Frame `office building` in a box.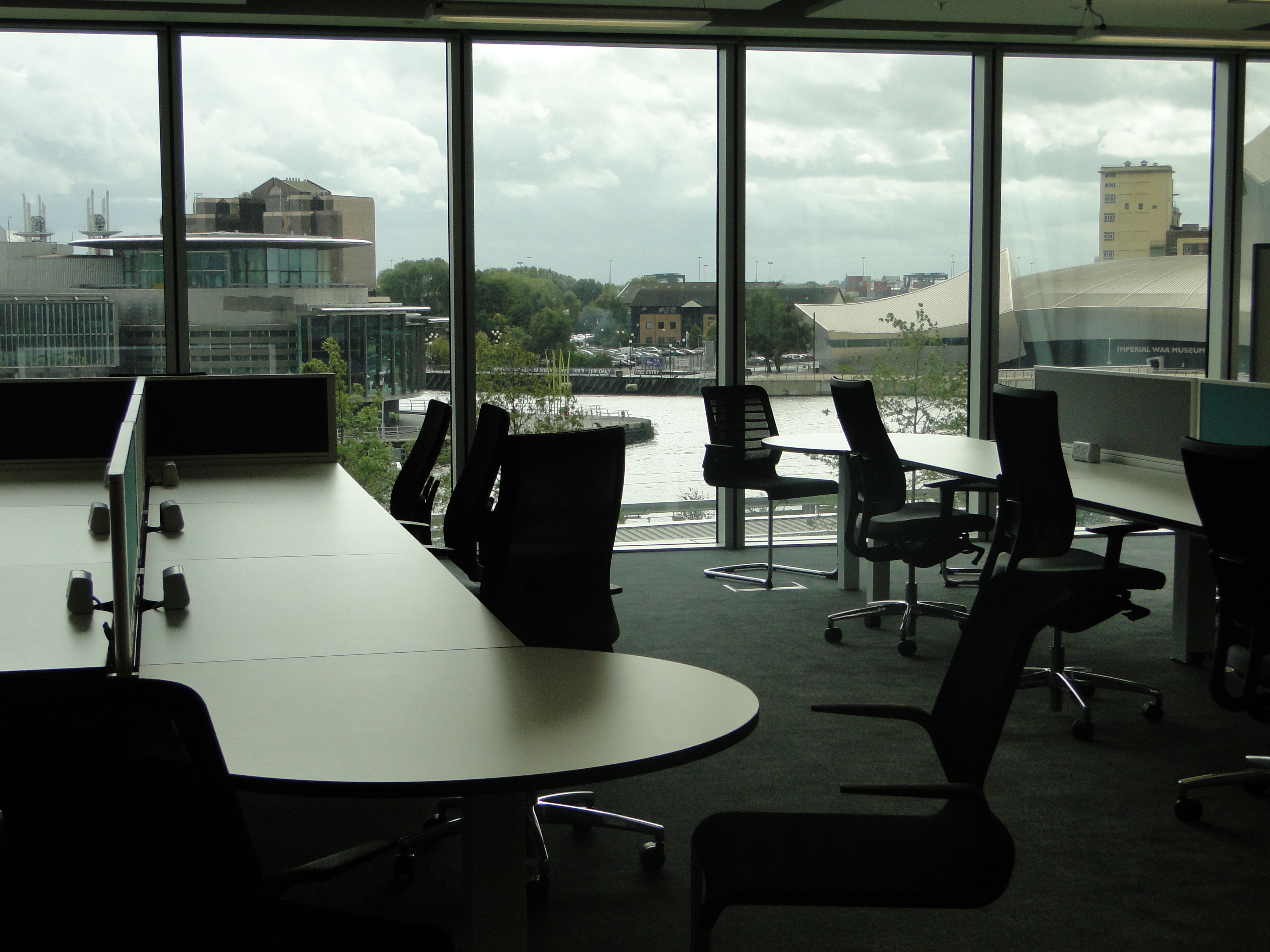
crop(397, 58, 434, 100).
